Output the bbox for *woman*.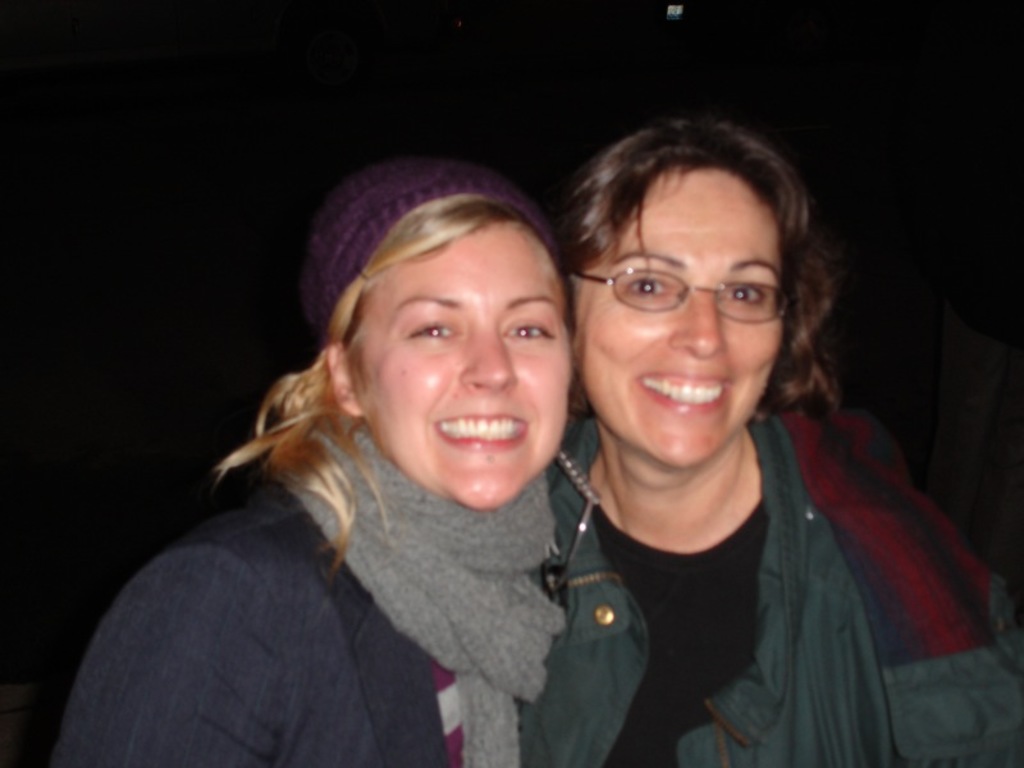
bbox=[520, 116, 1023, 767].
